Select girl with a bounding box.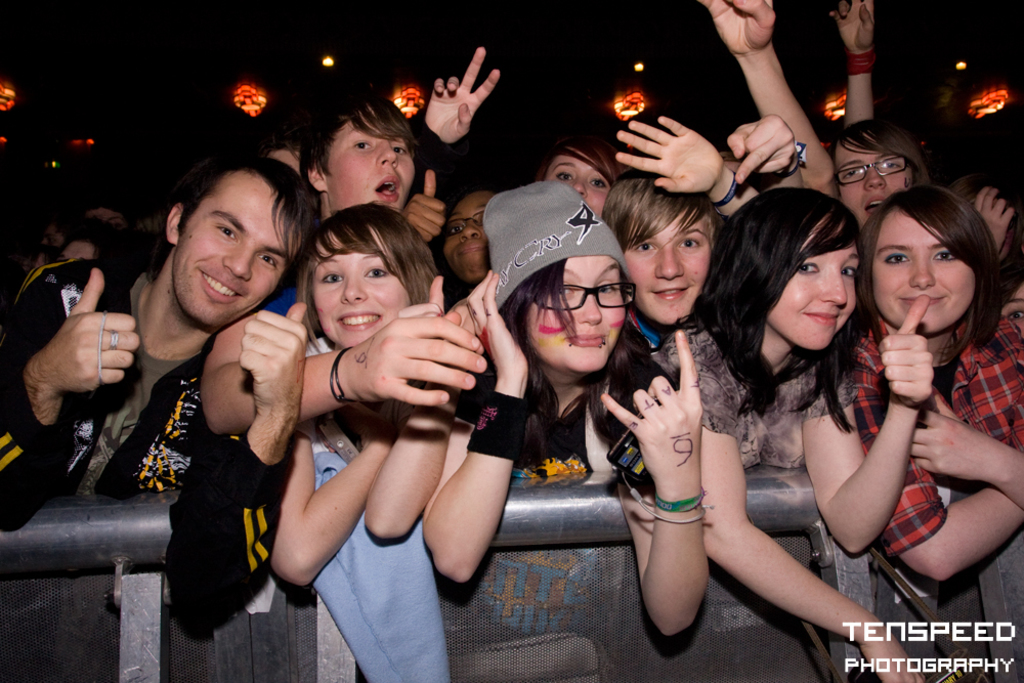
(412,51,613,212).
